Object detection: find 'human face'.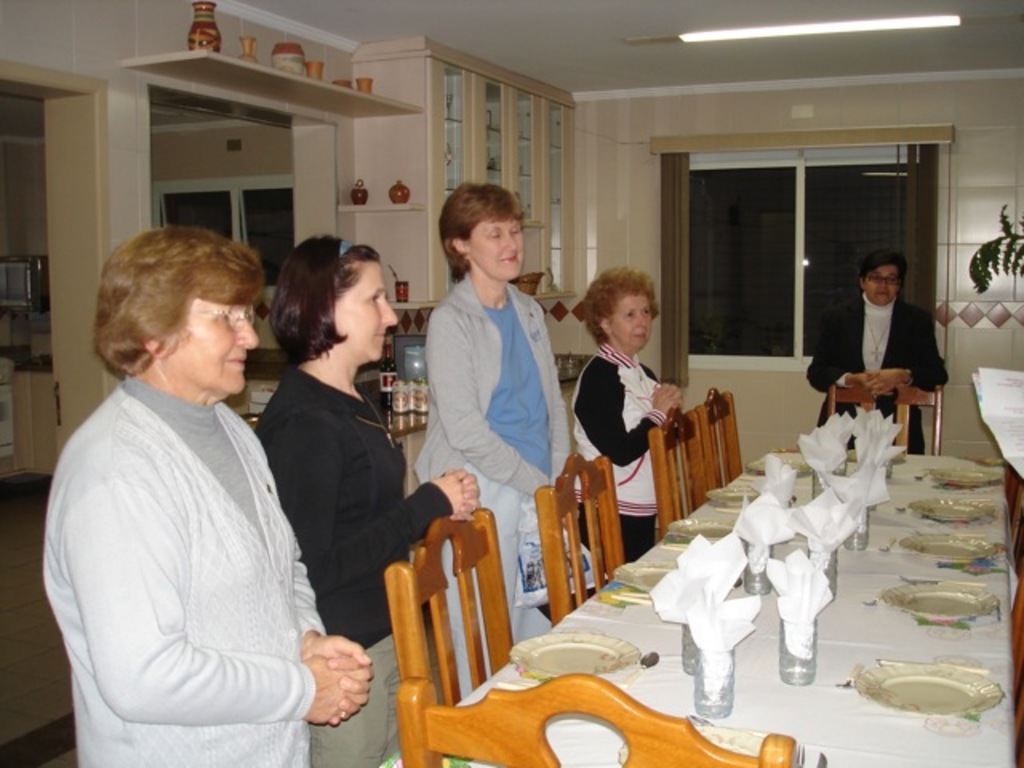
BBox(614, 294, 651, 346).
